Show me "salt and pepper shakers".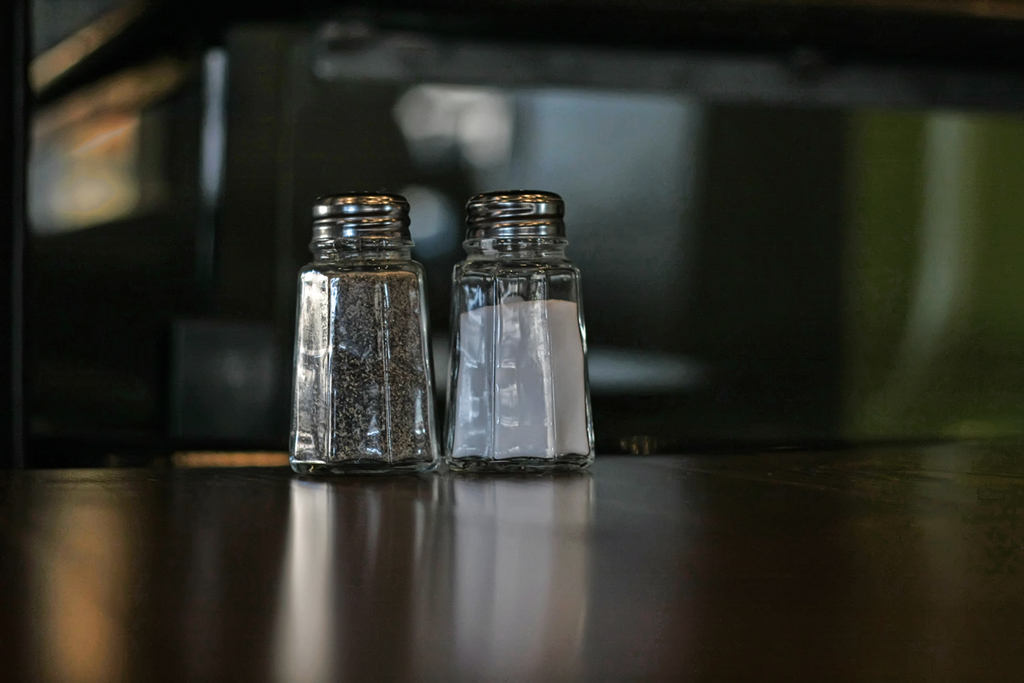
"salt and pepper shakers" is here: left=288, top=188, right=442, bottom=476.
